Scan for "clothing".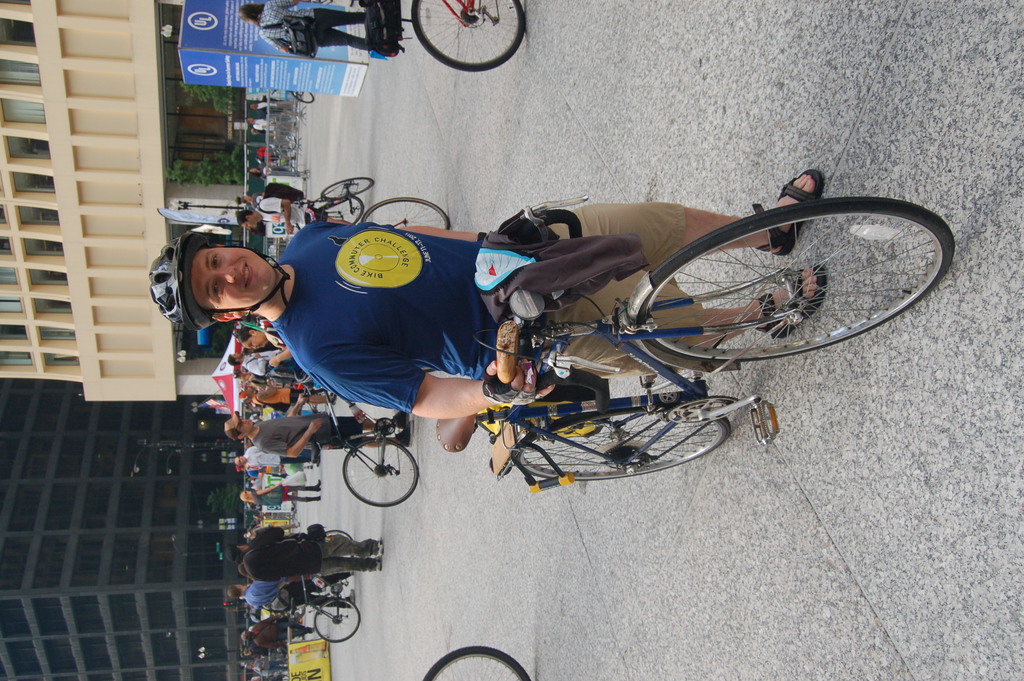
Scan result: [252, 614, 312, 652].
